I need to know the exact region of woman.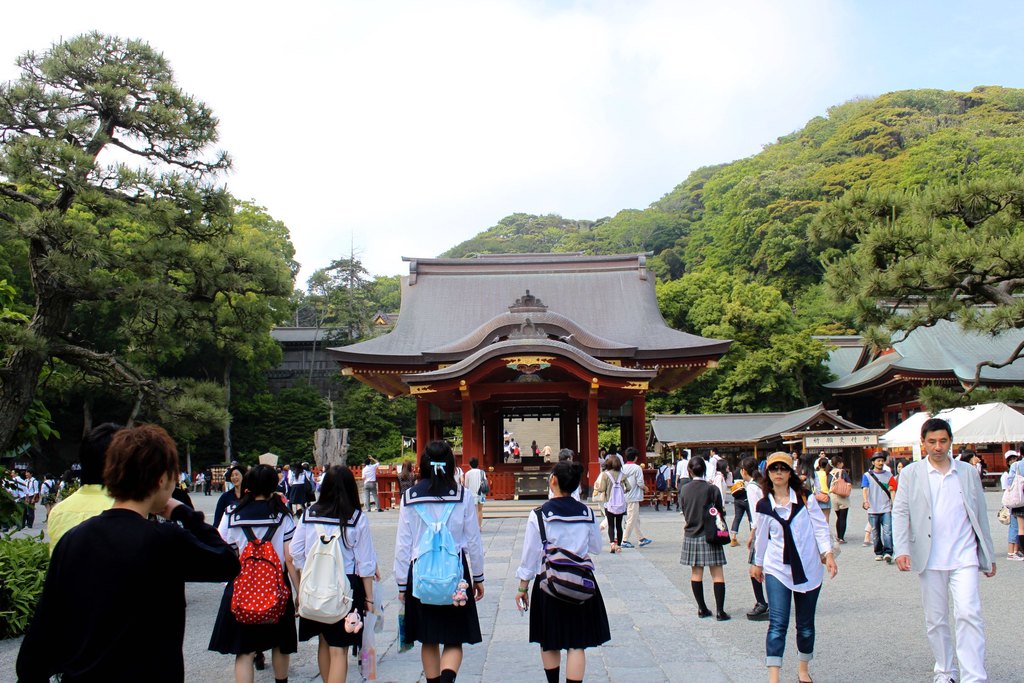
Region: box(512, 461, 610, 682).
